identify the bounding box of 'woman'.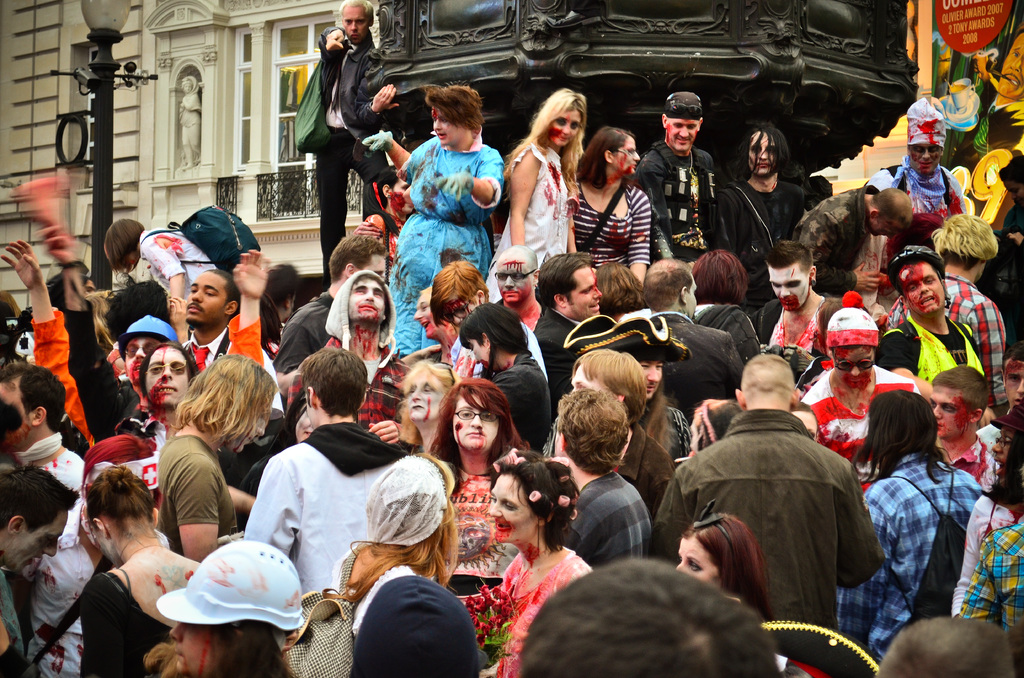
75 465 205 677.
